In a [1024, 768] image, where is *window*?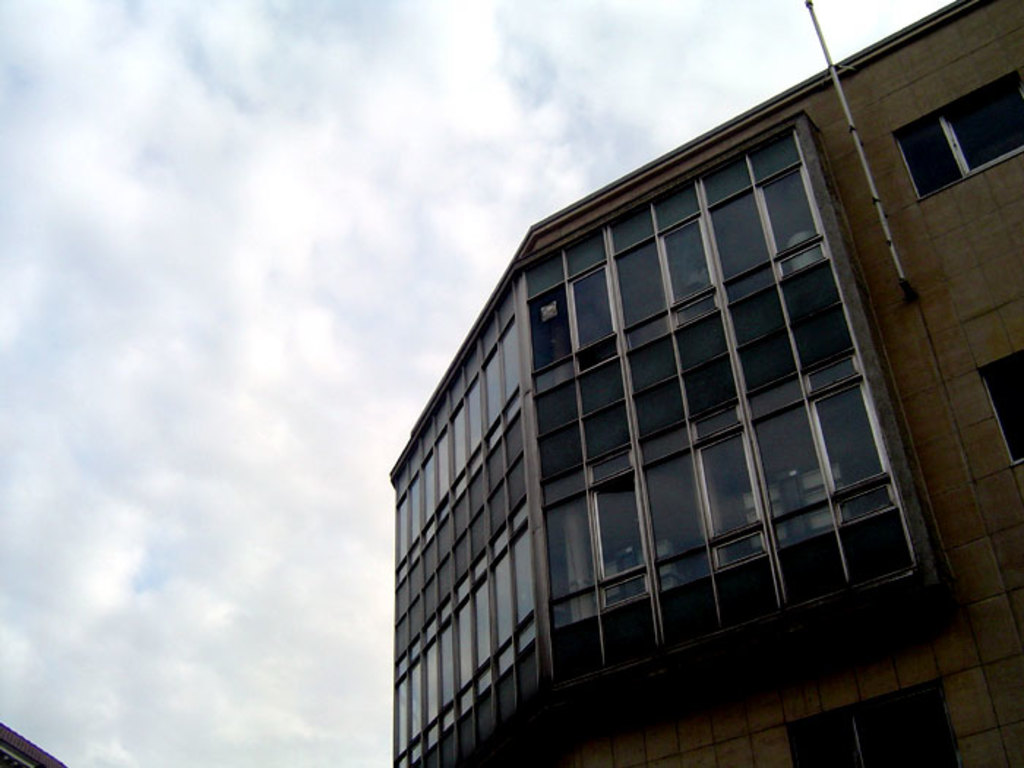
973:339:1023:461.
